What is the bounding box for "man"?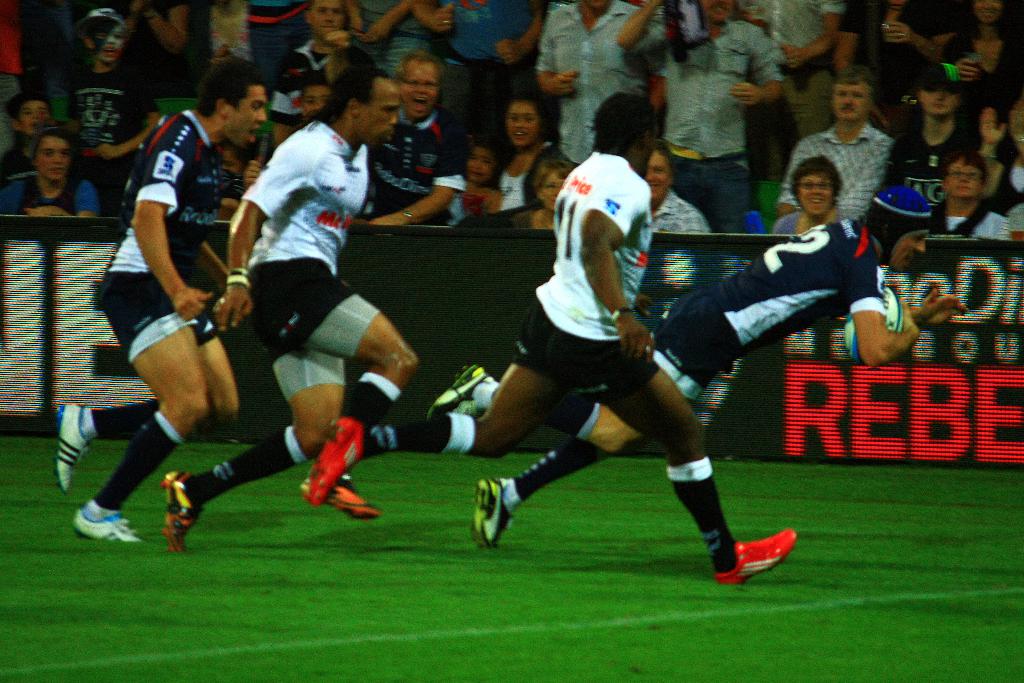
(160,68,420,545).
